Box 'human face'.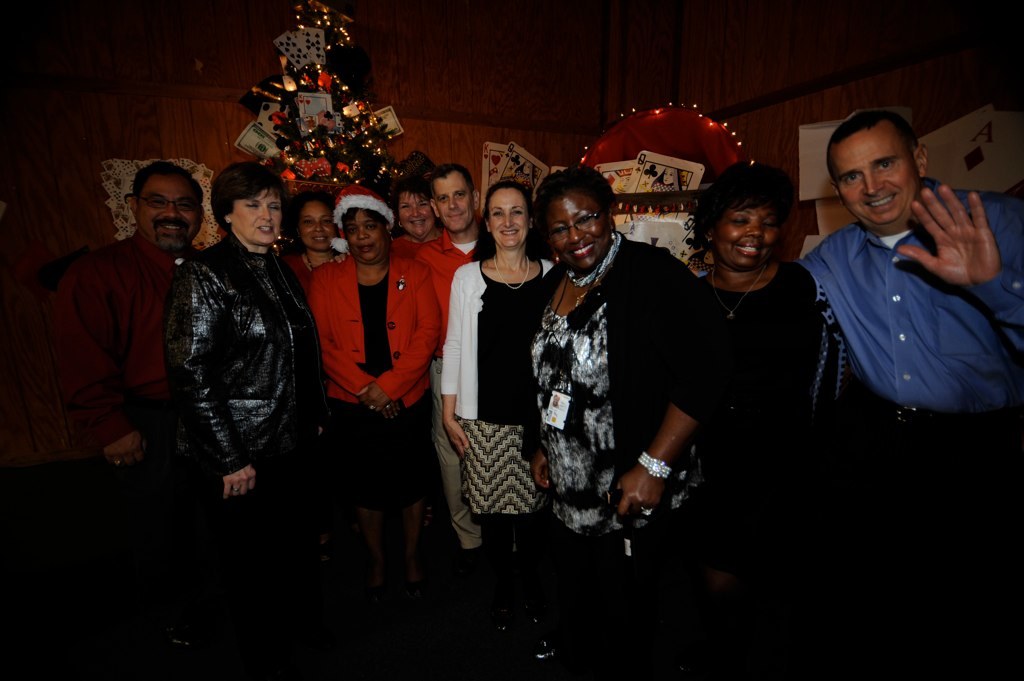
crop(828, 121, 916, 227).
